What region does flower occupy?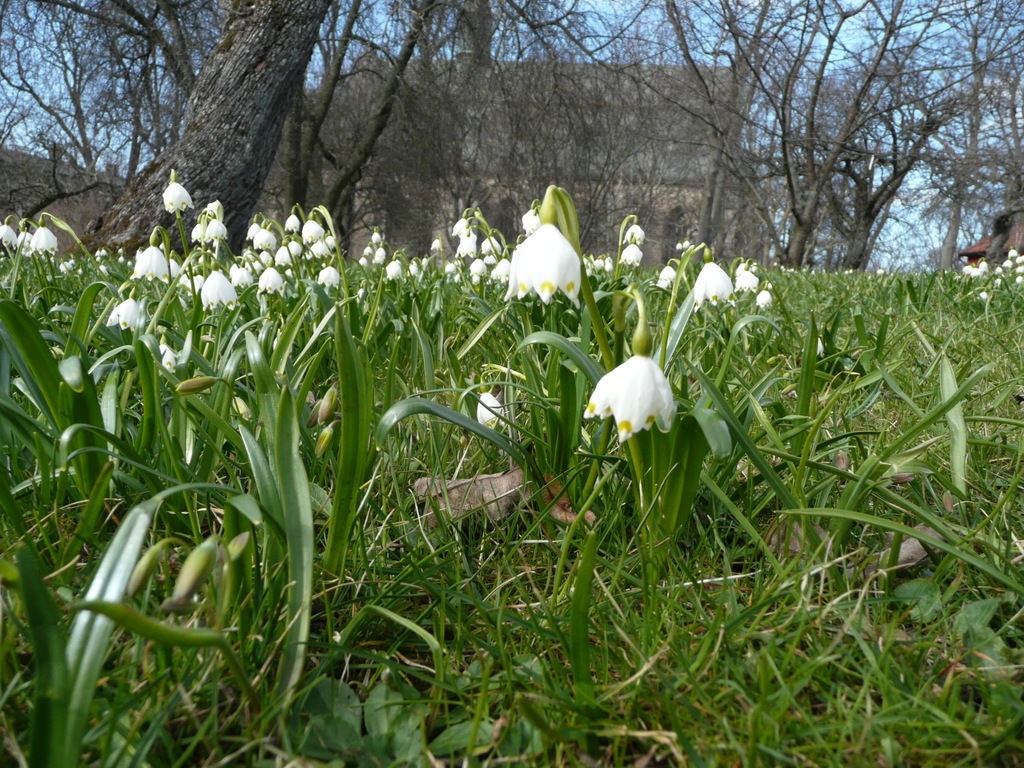
rect(732, 262, 769, 300).
